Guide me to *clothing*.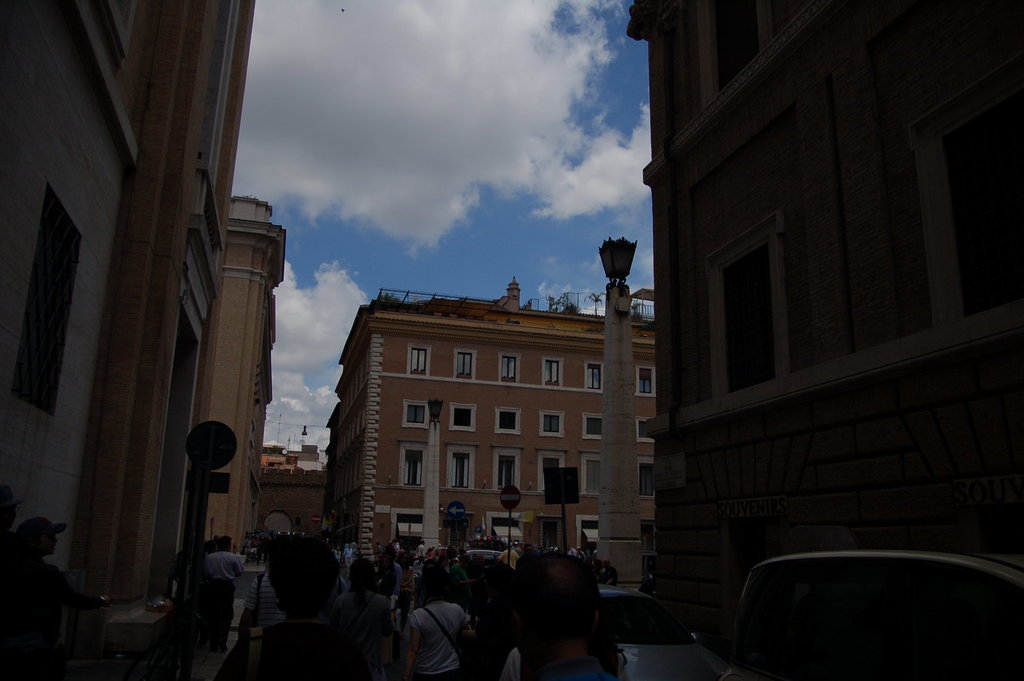
Guidance: 522/656/620/680.
